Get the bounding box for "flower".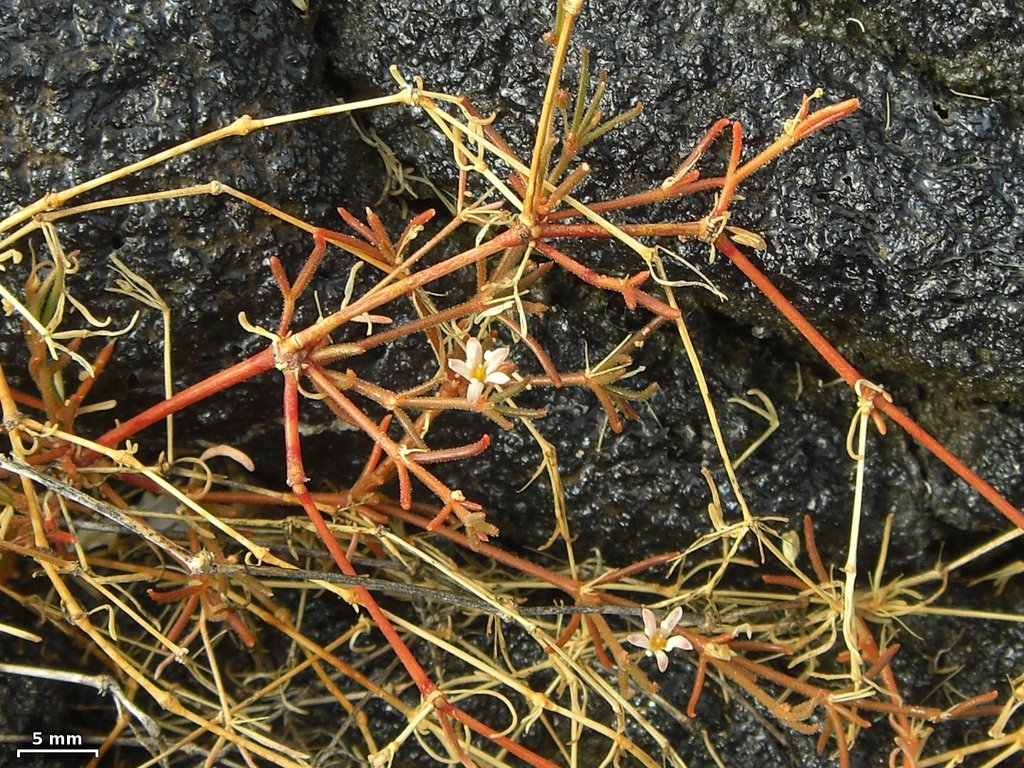
<box>451,336,520,411</box>.
